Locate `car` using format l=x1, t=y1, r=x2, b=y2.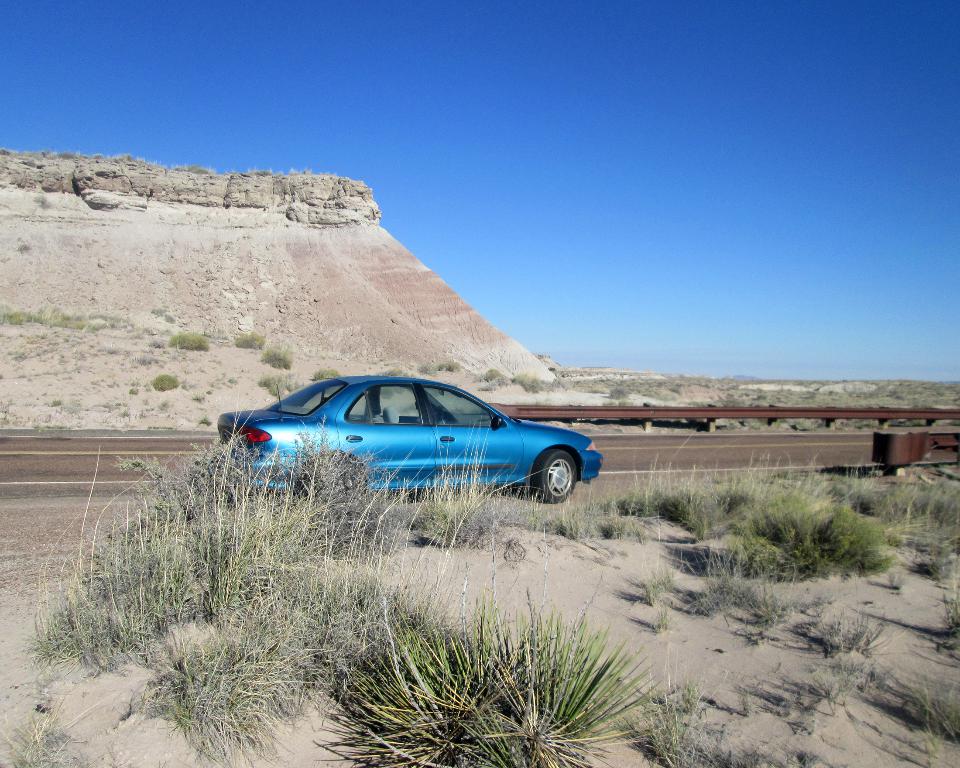
l=217, t=376, r=602, b=505.
